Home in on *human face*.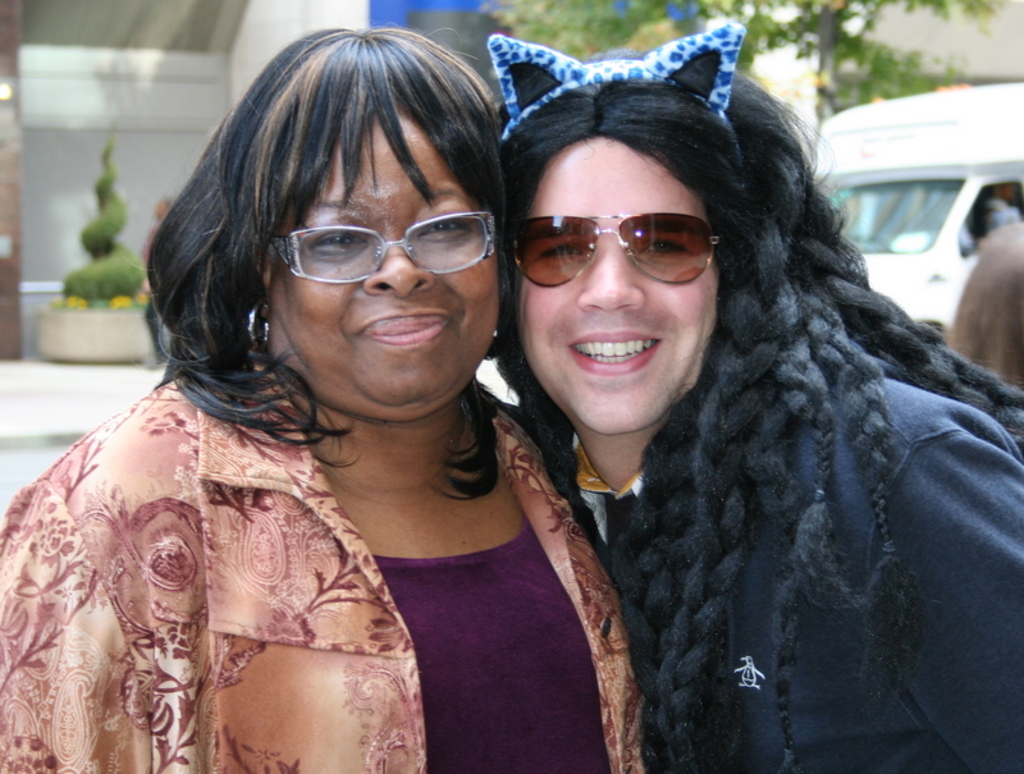
Homed in at 518 139 718 435.
